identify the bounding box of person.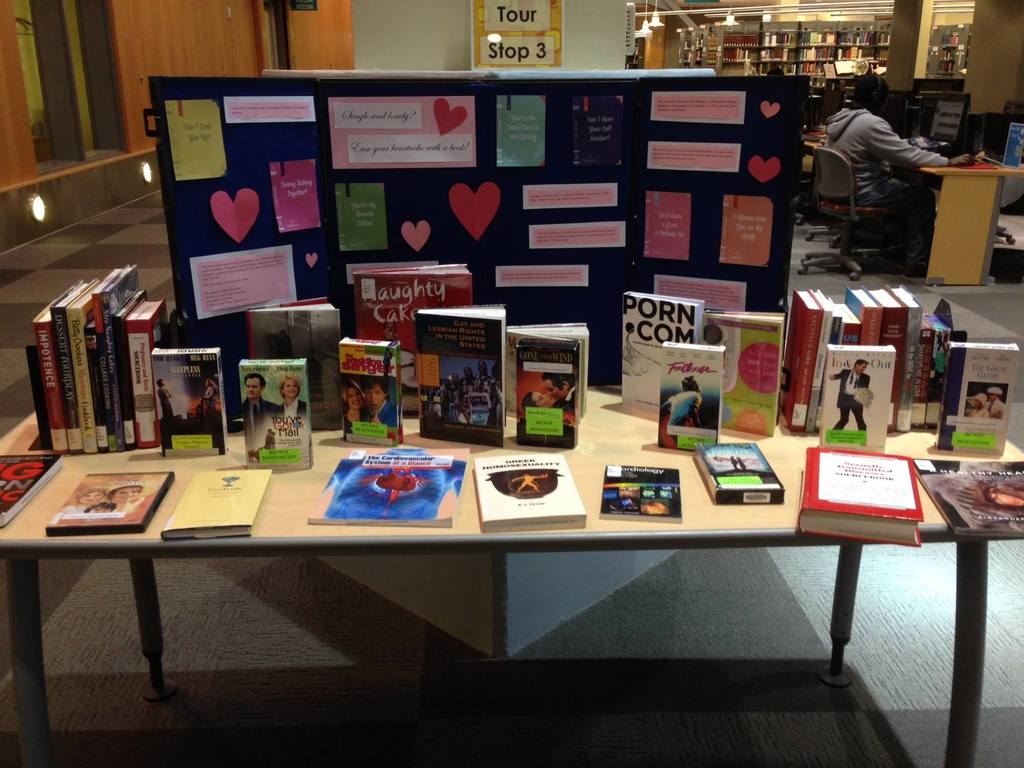
crop(364, 377, 397, 430).
